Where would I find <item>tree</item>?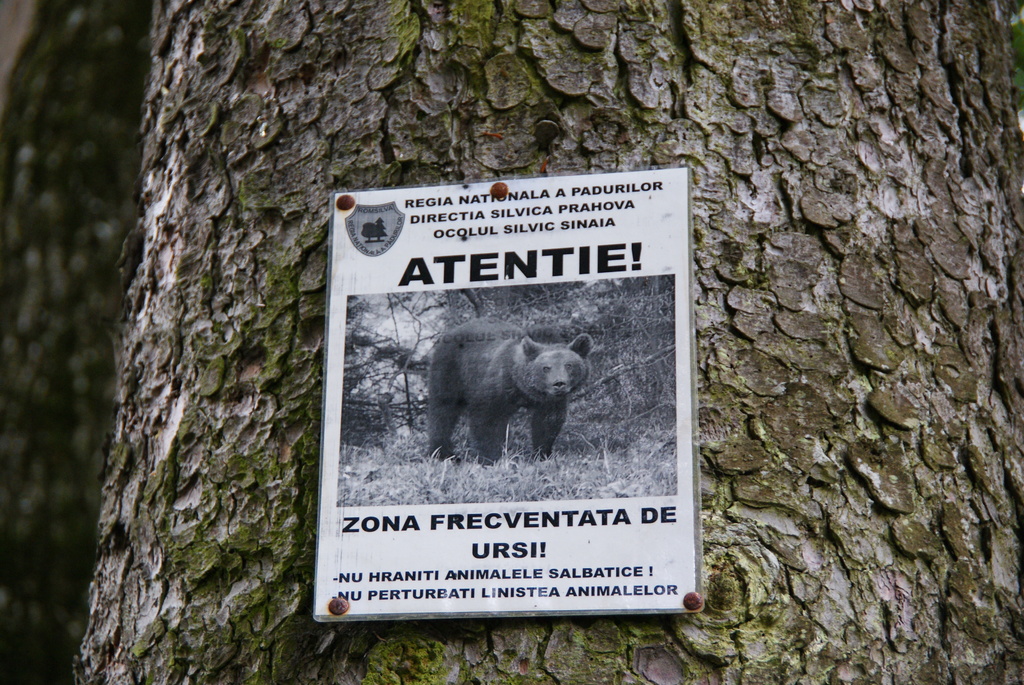
At pyautogui.locateOnScreen(0, 0, 150, 684).
